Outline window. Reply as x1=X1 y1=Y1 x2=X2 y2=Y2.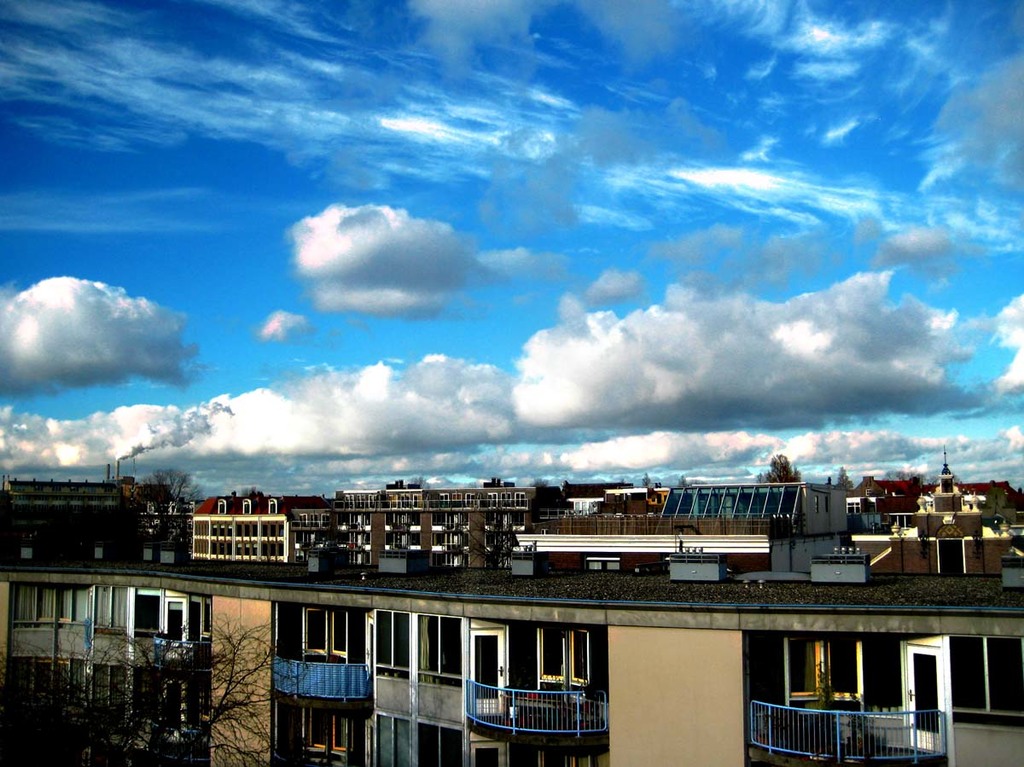
x1=191 y1=518 x2=214 y2=540.
